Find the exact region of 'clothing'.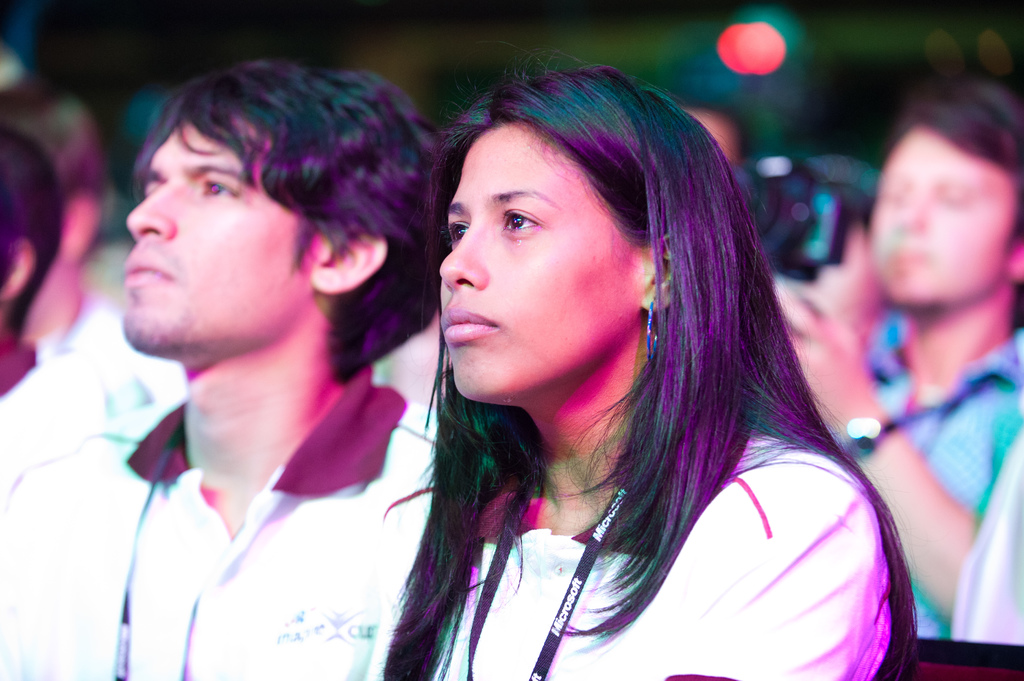
Exact region: x1=867 y1=314 x2=1023 y2=618.
